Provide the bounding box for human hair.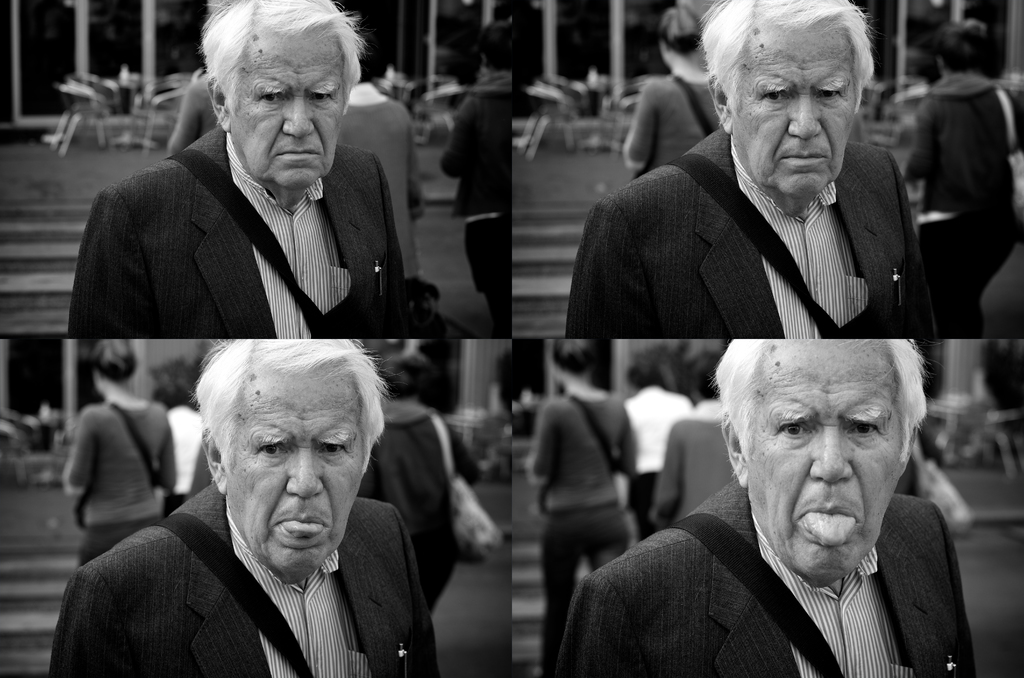
region(92, 337, 134, 382).
